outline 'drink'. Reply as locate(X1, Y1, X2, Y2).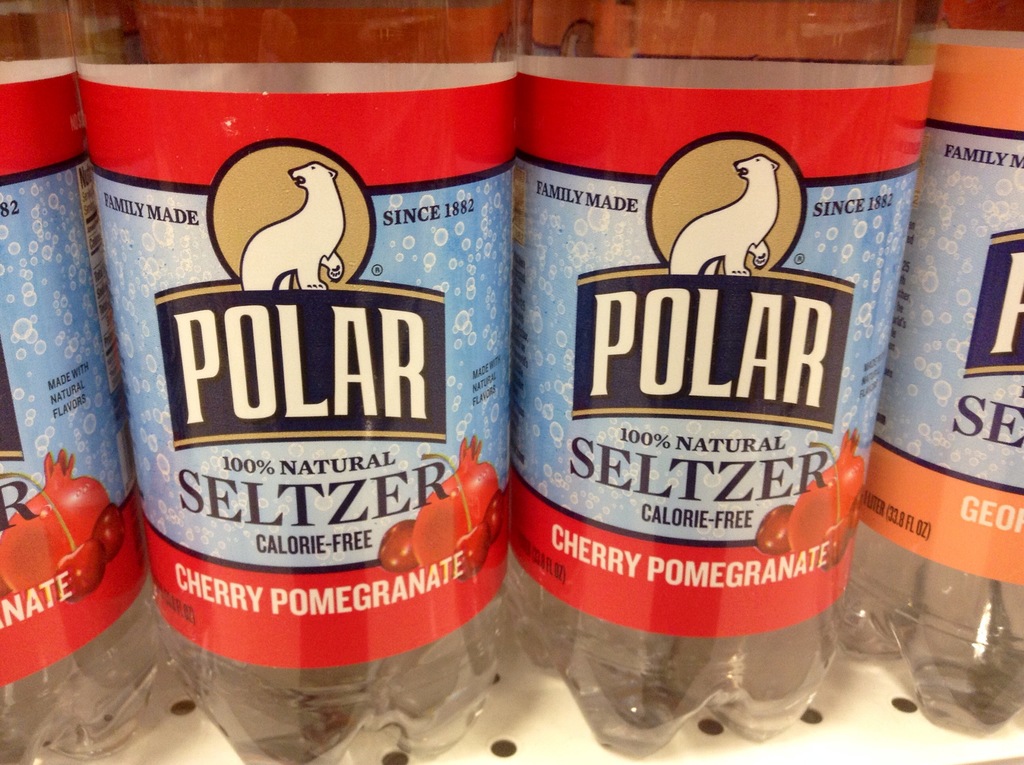
locate(67, 1, 506, 758).
